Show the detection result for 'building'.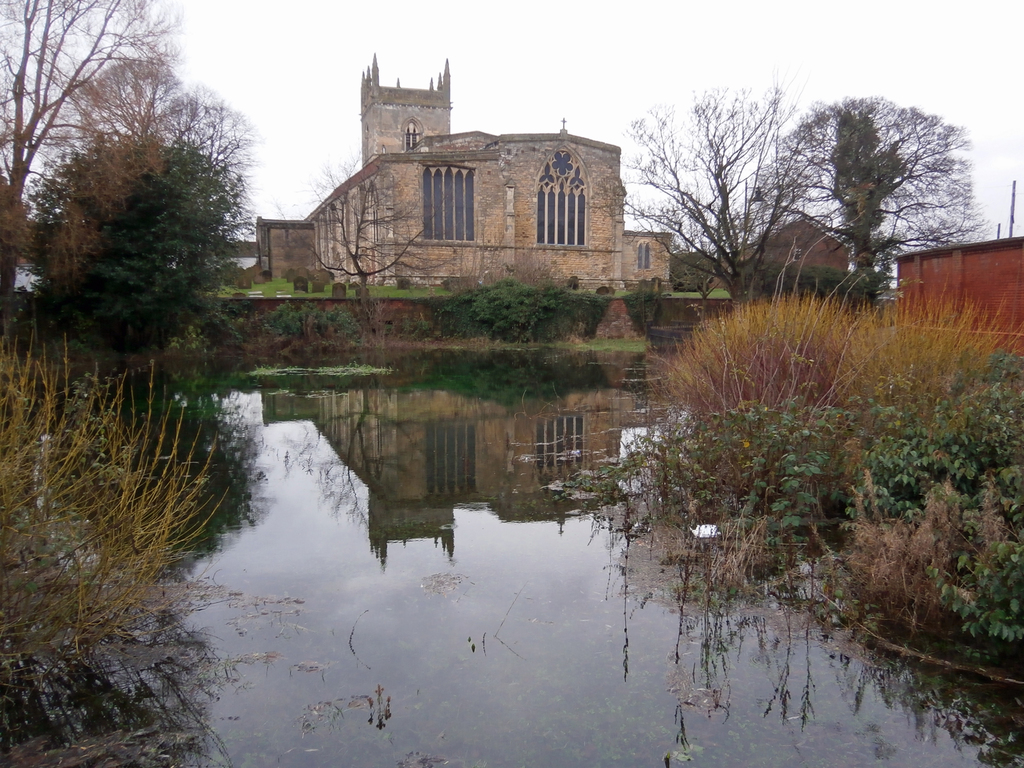
region(722, 216, 851, 289).
